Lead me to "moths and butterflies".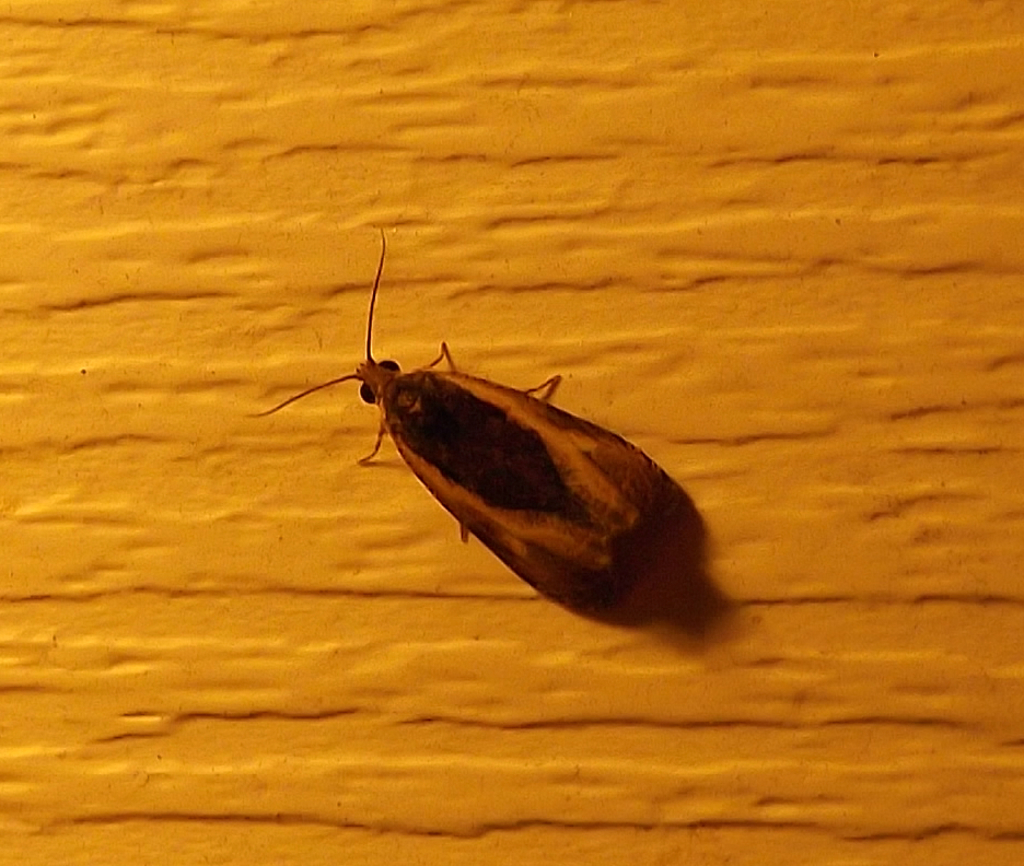
Lead to (248, 229, 689, 613).
